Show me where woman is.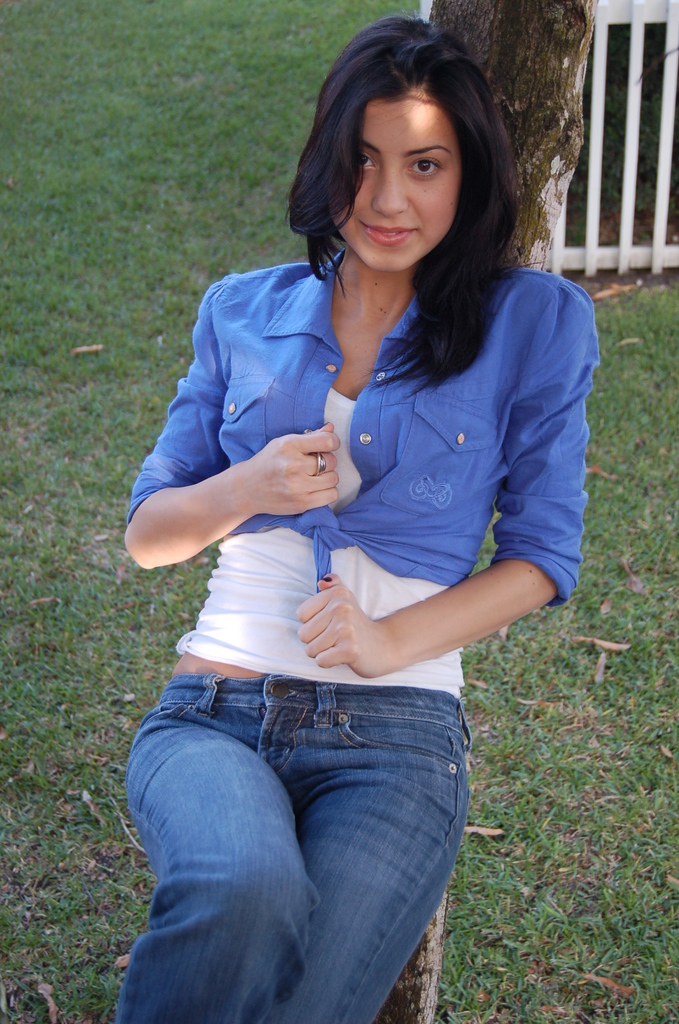
woman is at (x1=102, y1=33, x2=596, y2=921).
